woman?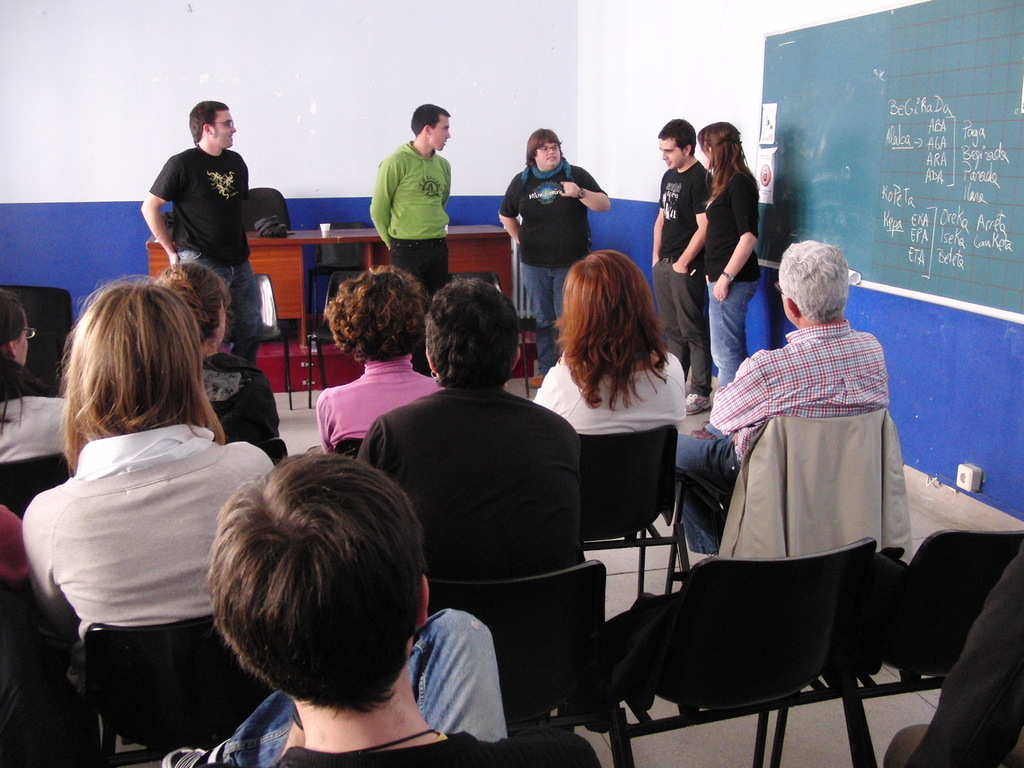
bbox(21, 229, 287, 767)
